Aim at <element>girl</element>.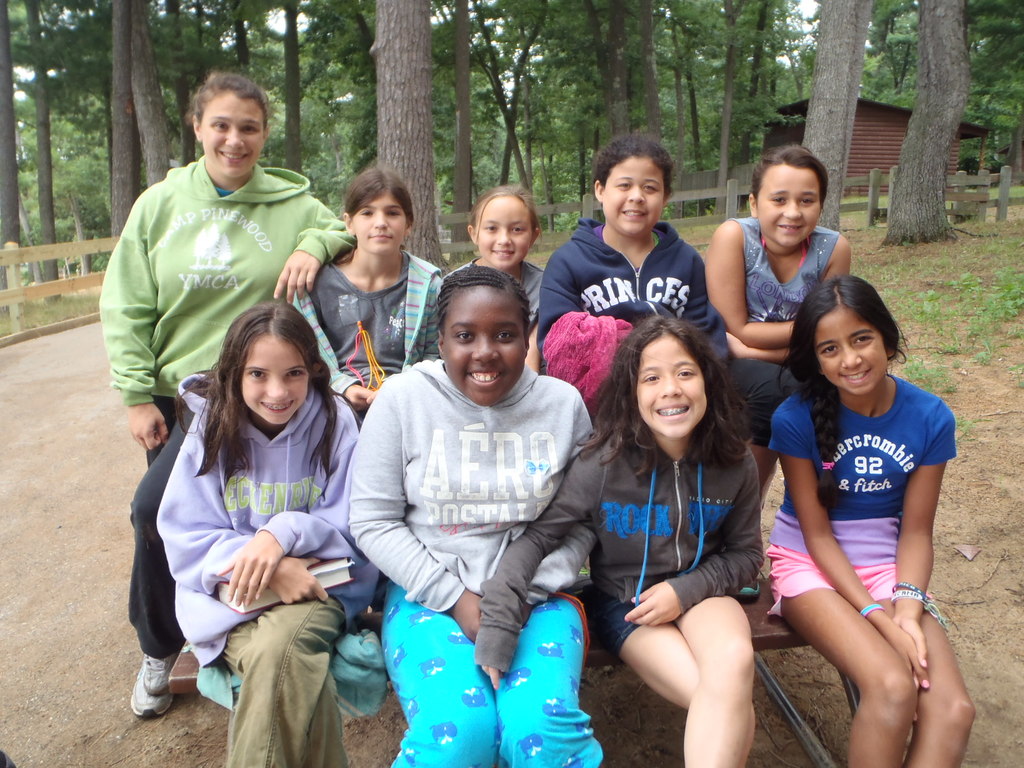
Aimed at 446 182 548 374.
